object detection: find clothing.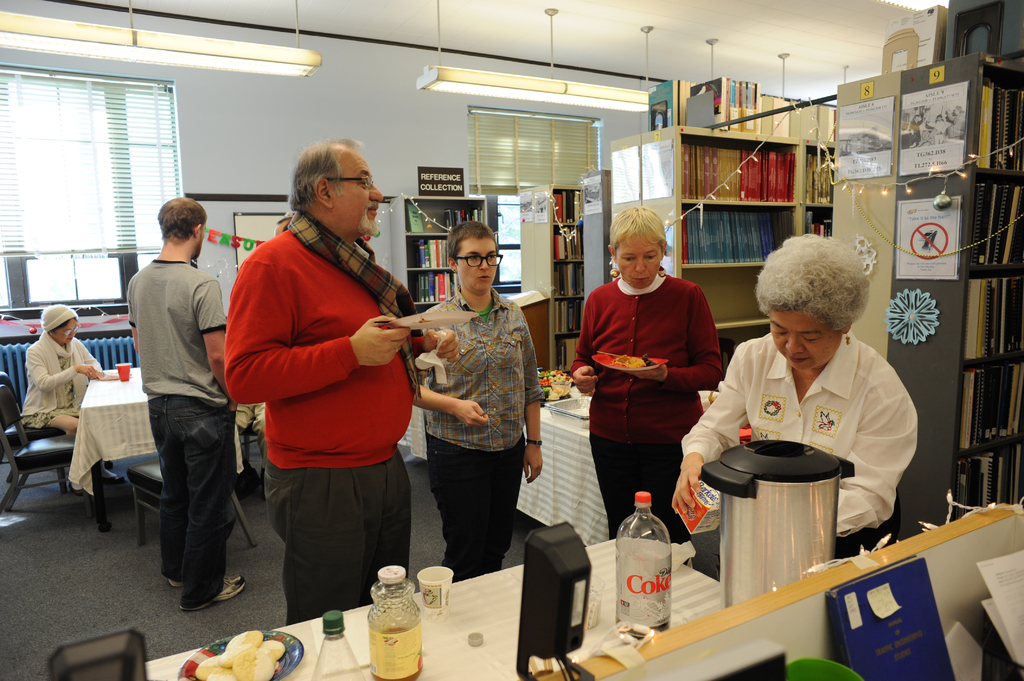
Rect(566, 272, 728, 561).
